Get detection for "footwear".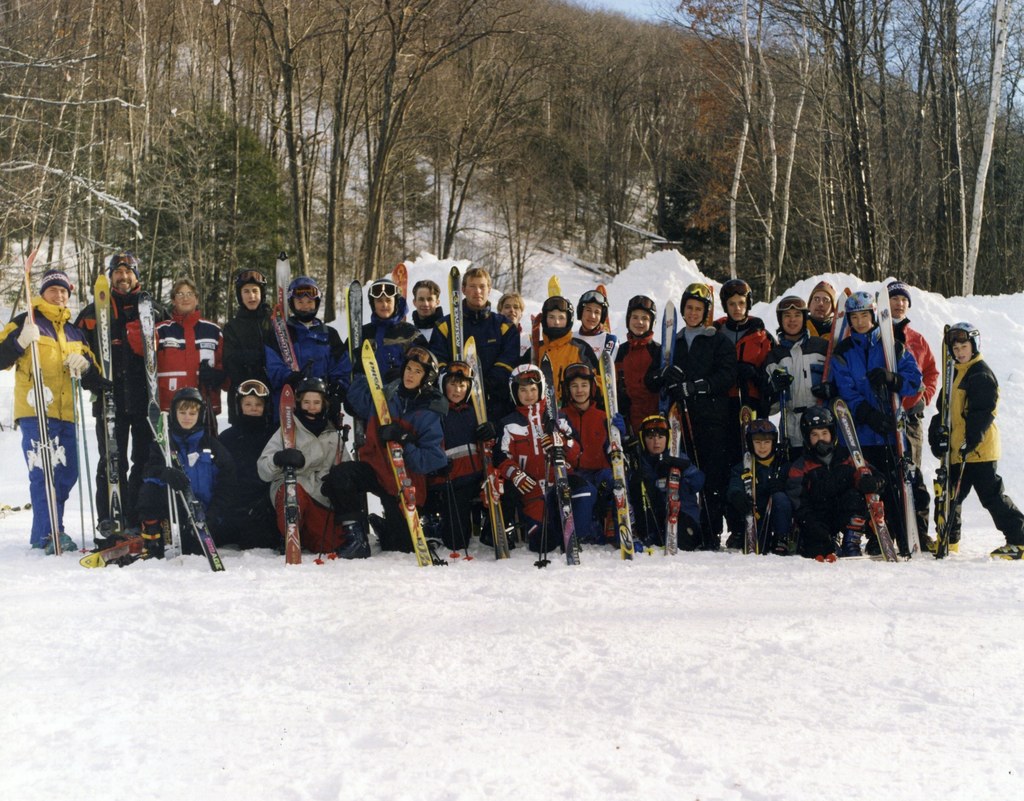
Detection: {"x1": 774, "y1": 526, "x2": 797, "y2": 556}.
